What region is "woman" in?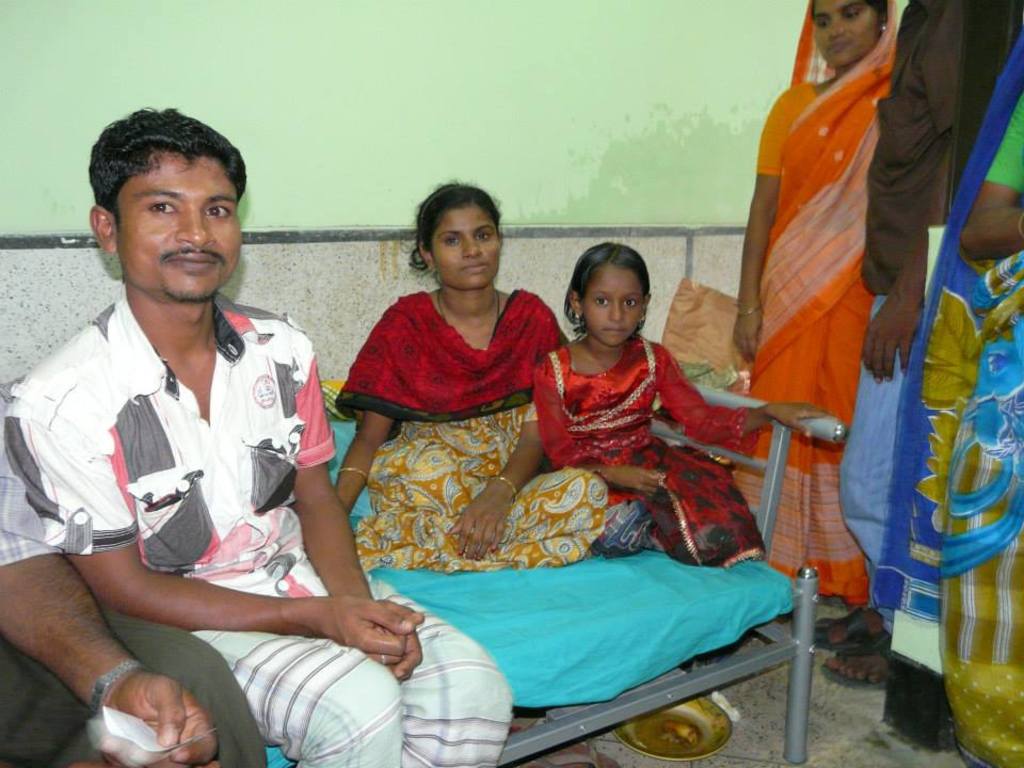
[725,0,903,612].
